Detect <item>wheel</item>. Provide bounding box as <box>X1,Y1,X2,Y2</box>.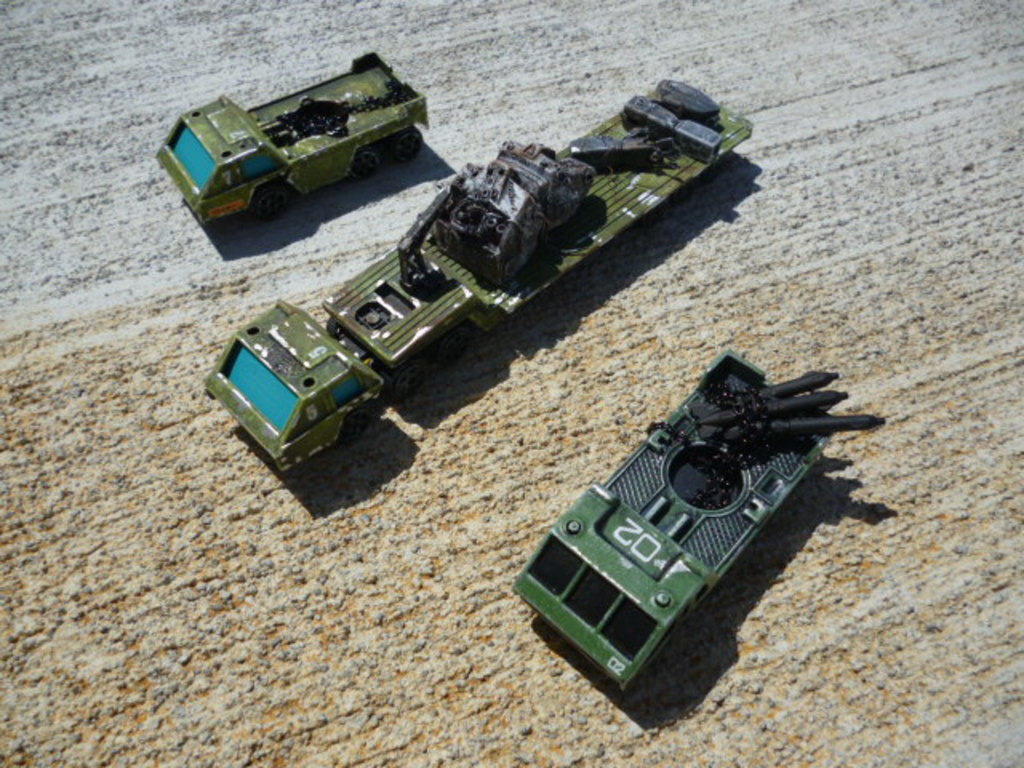
<box>339,414,366,443</box>.
